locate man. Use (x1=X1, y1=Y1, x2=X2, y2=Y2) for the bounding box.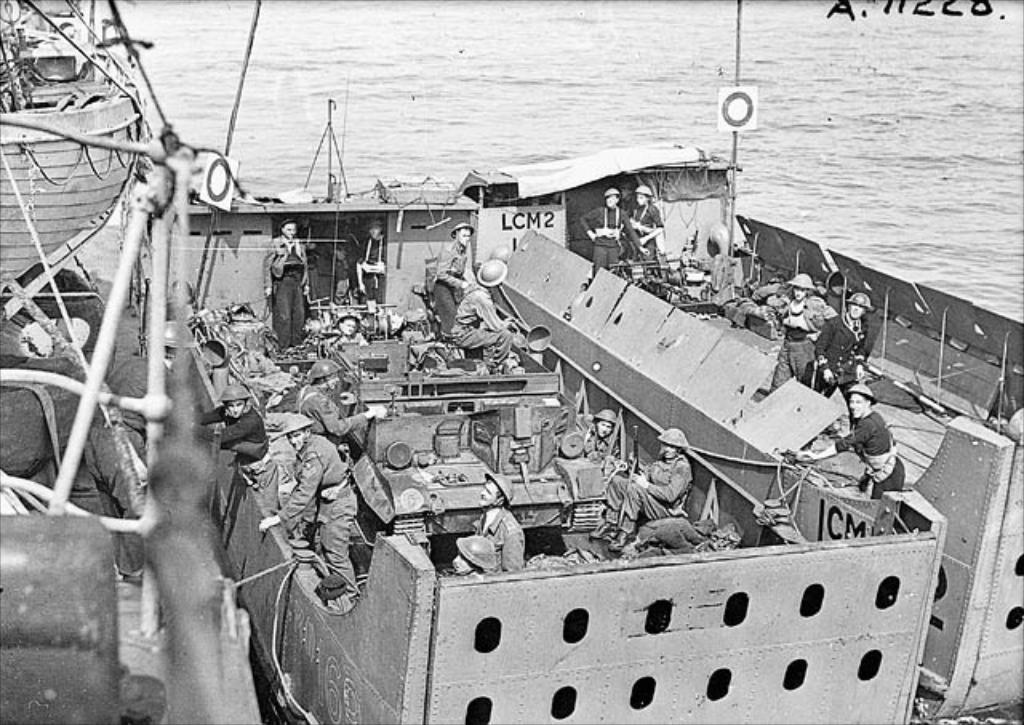
(x1=811, y1=291, x2=870, y2=394).
